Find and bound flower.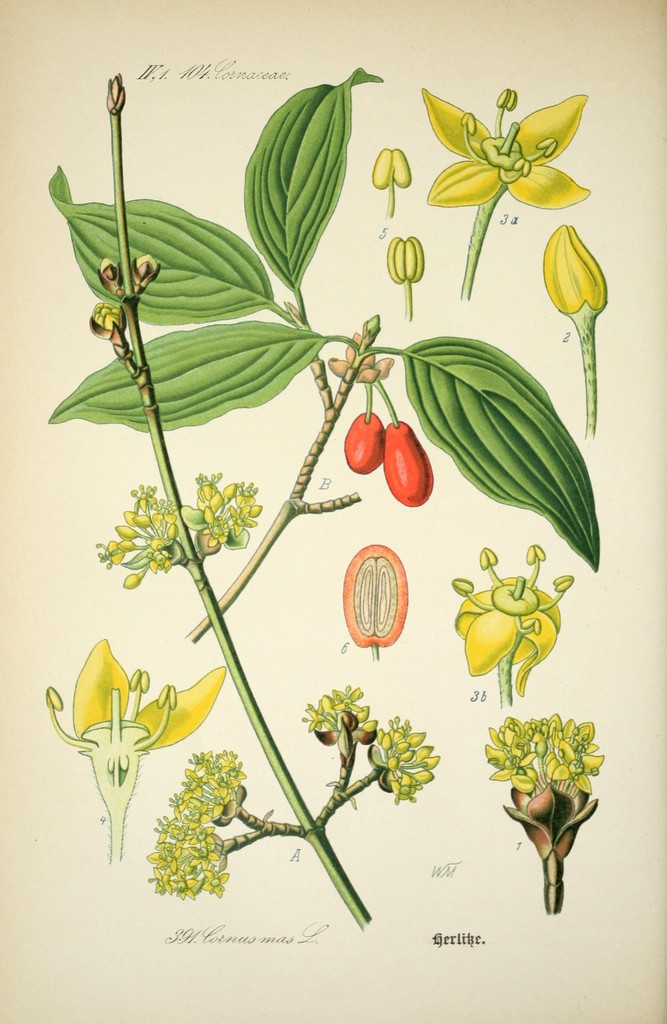
Bound: [325, 330, 391, 383].
